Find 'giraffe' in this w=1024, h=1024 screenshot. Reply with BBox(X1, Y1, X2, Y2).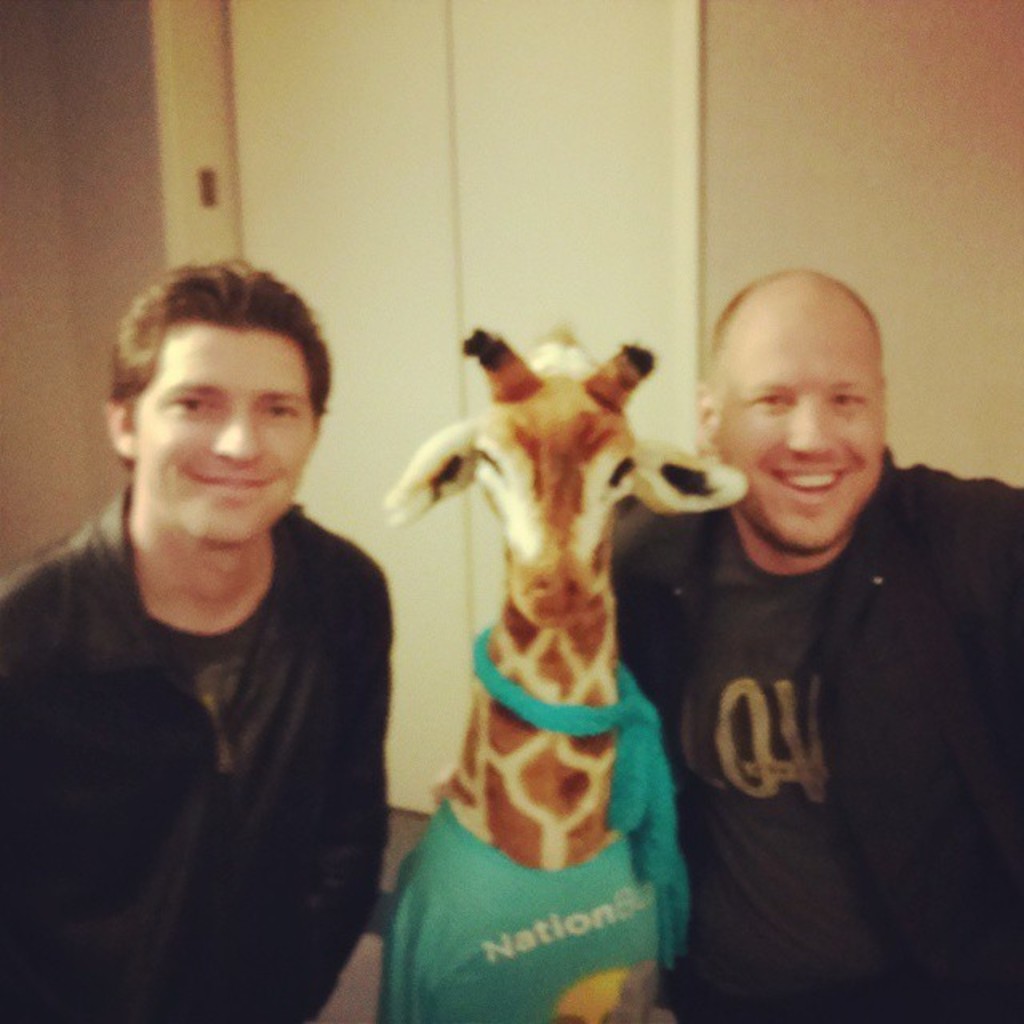
BBox(382, 309, 733, 955).
